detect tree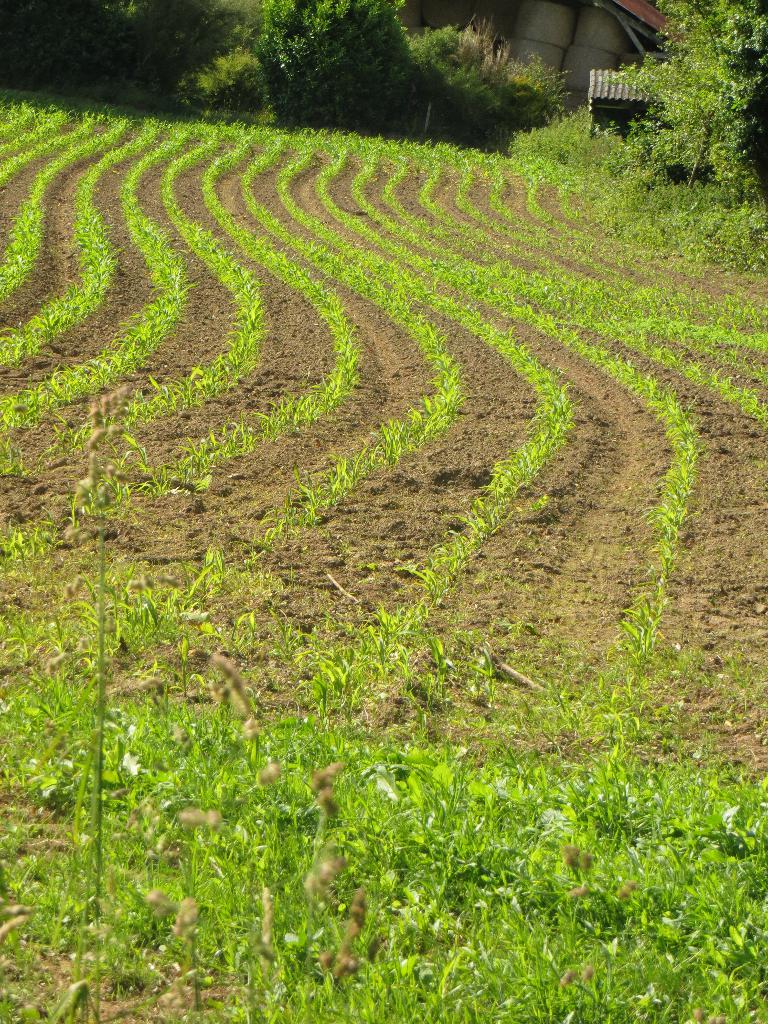
box=[130, 0, 252, 92]
